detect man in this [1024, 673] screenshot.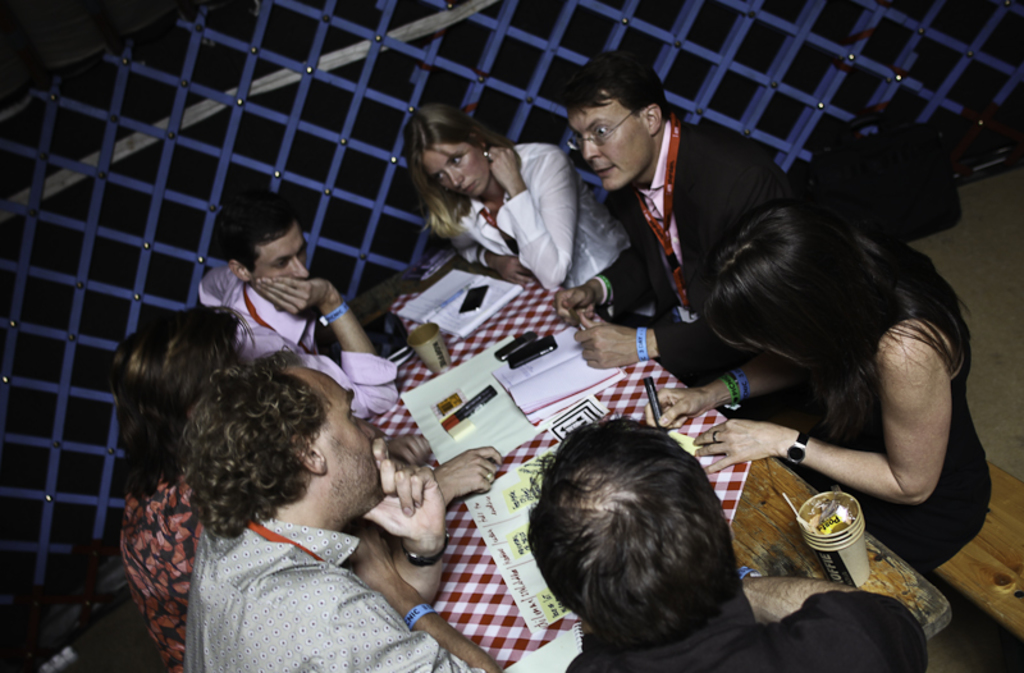
Detection: crop(553, 44, 818, 390).
